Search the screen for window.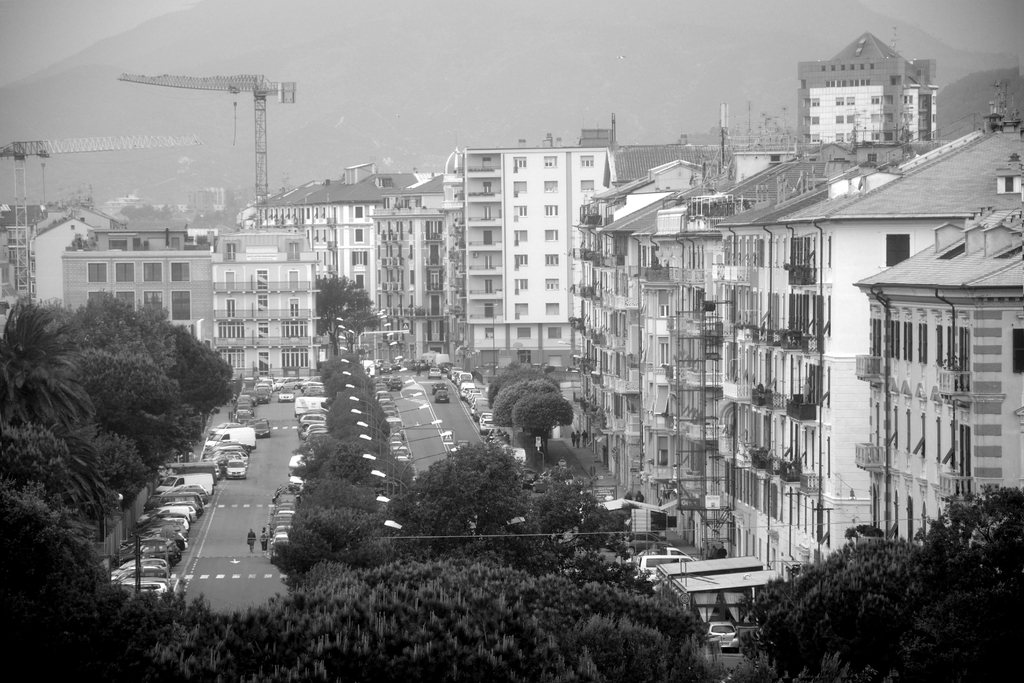
Found at [1000,174,1021,189].
